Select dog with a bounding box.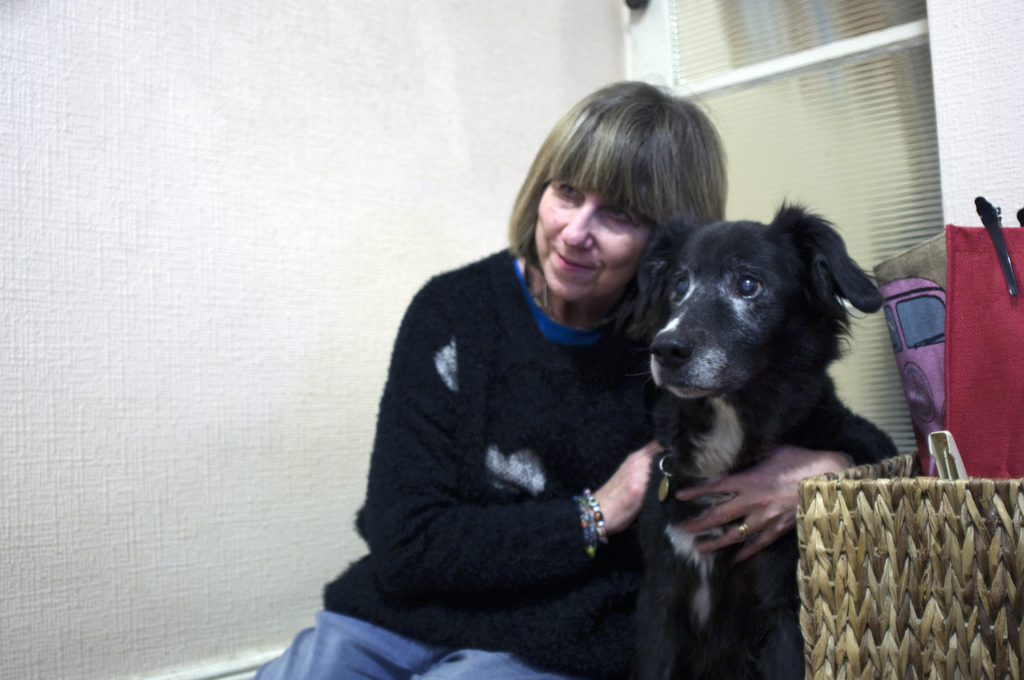
bbox=[626, 193, 898, 679].
